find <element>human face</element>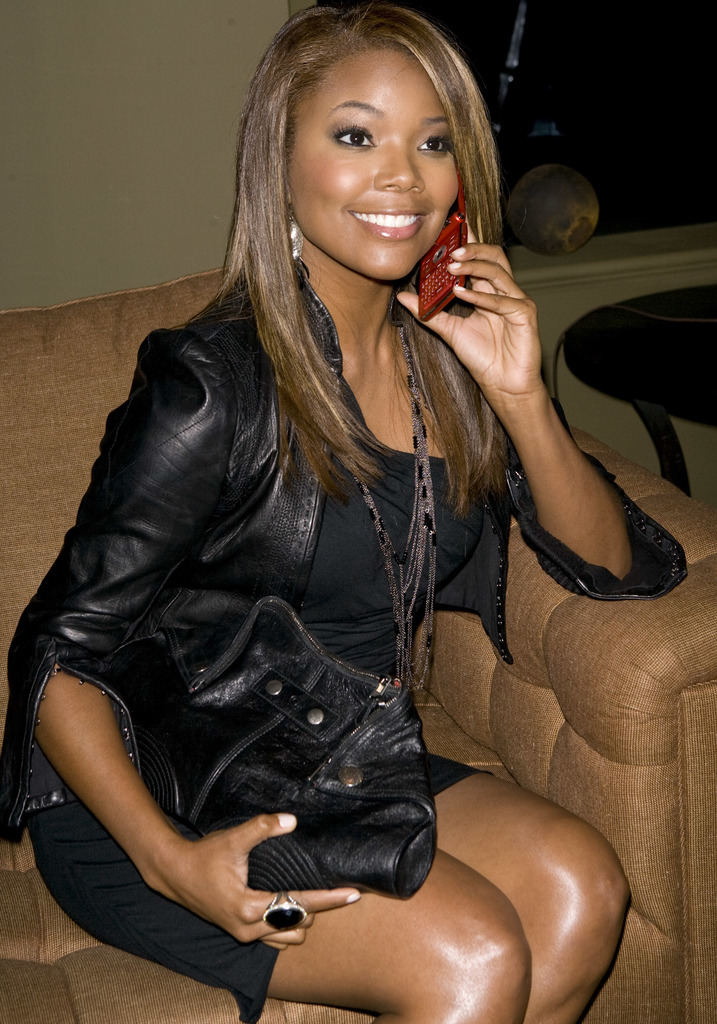
(left=287, top=42, right=465, bottom=286)
